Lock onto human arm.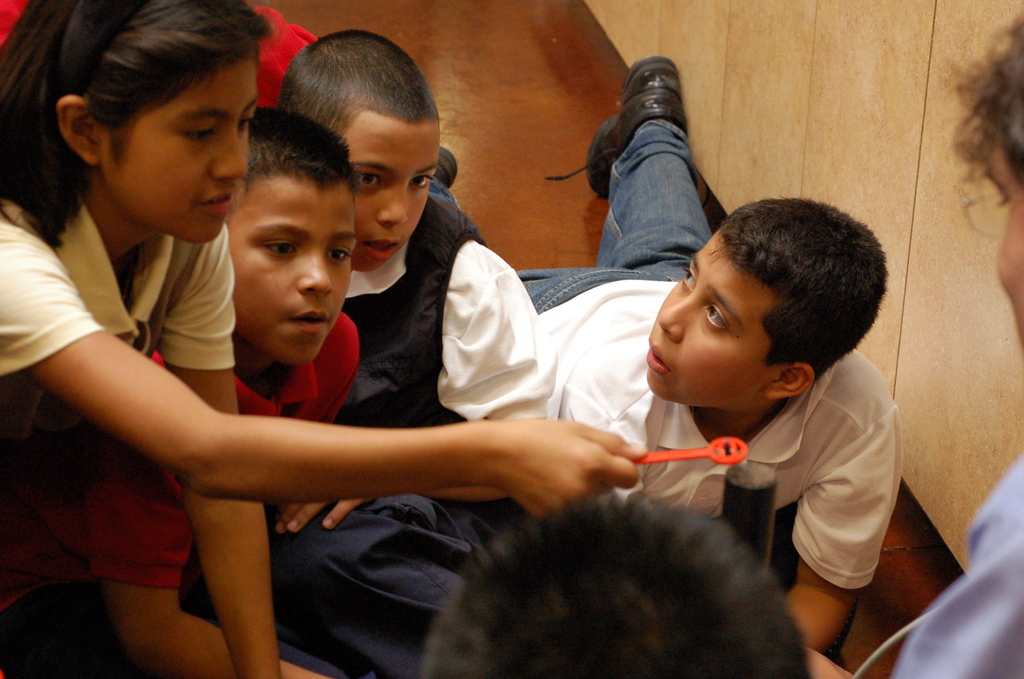
Locked: BBox(433, 238, 554, 419).
